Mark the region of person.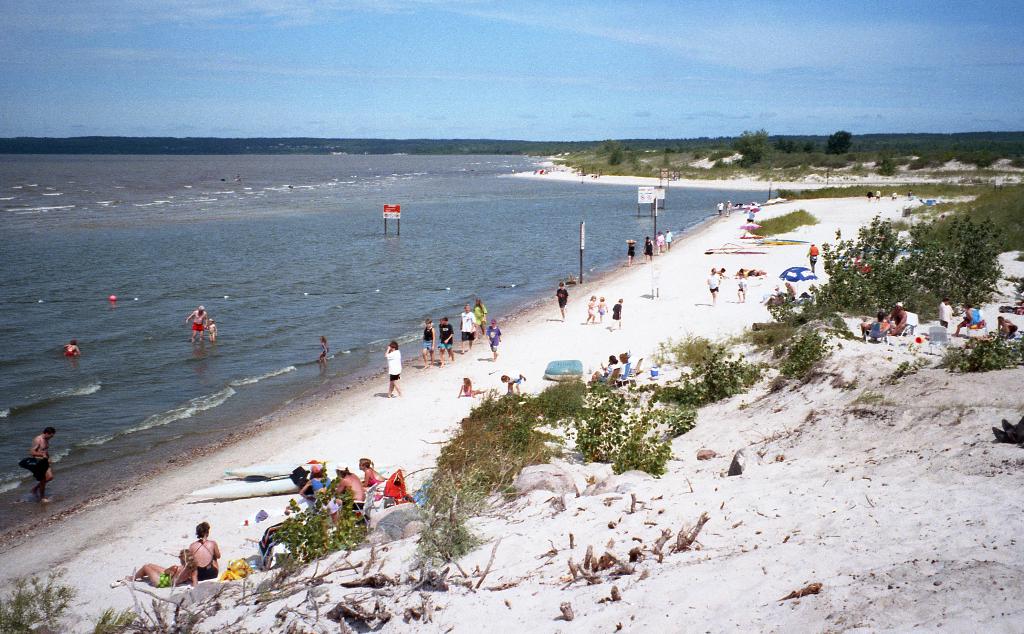
Region: bbox=(471, 297, 487, 340).
